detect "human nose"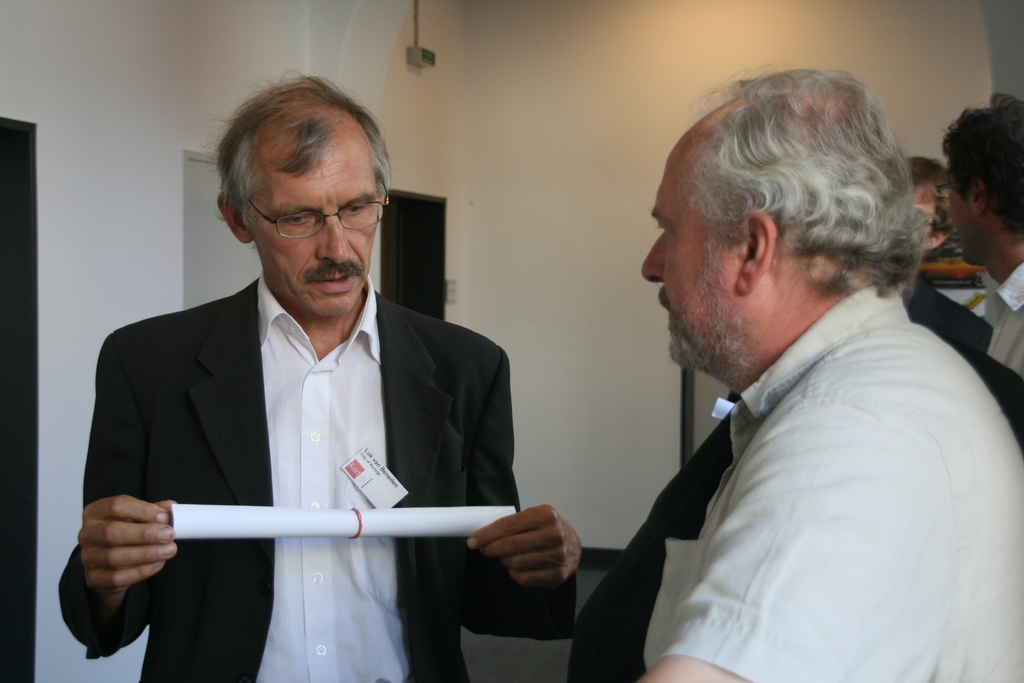
box=[637, 236, 665, 280]
